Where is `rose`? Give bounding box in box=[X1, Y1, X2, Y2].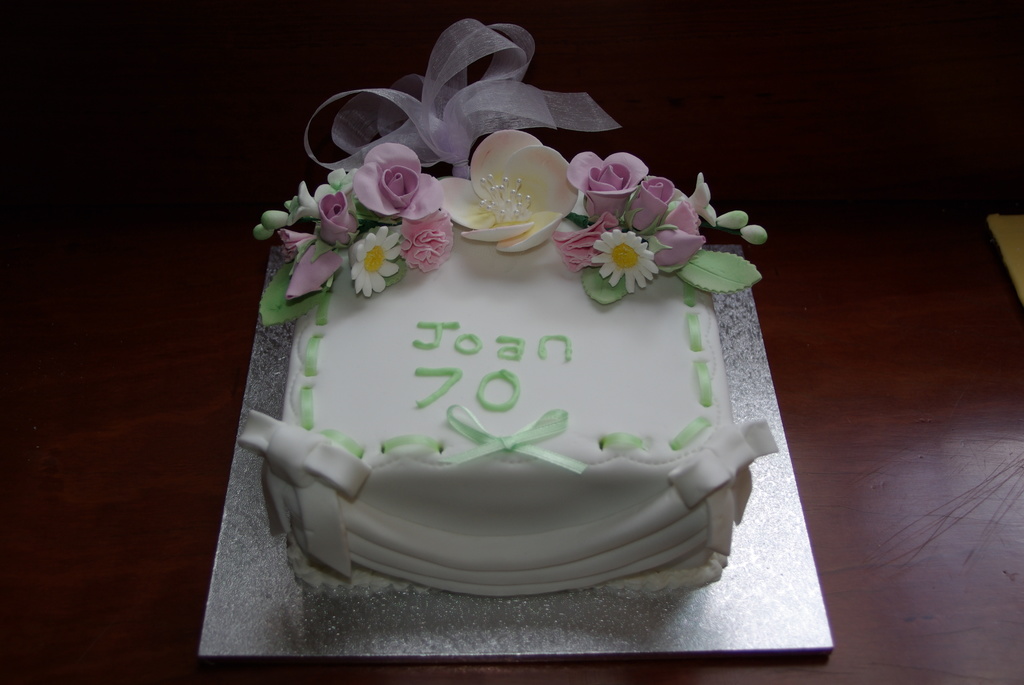
box=[353, 141, 442, 221].
